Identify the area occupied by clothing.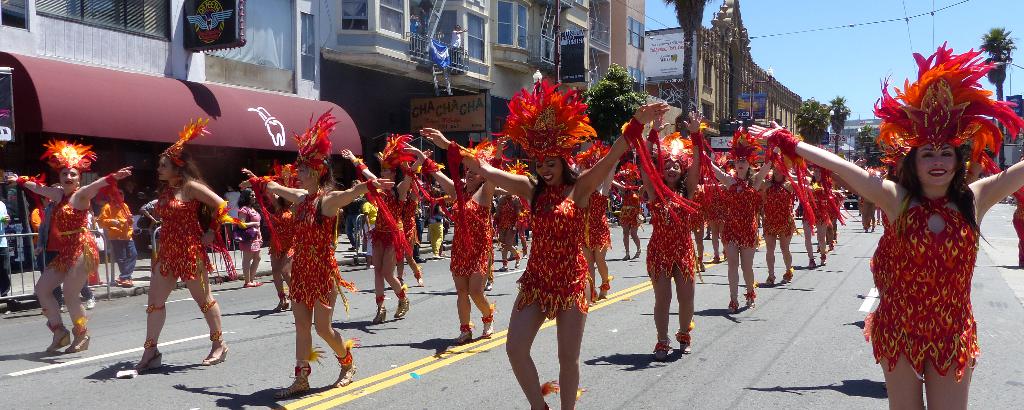
Area: [x1=0, y1=199, x2=12, y2=291].
